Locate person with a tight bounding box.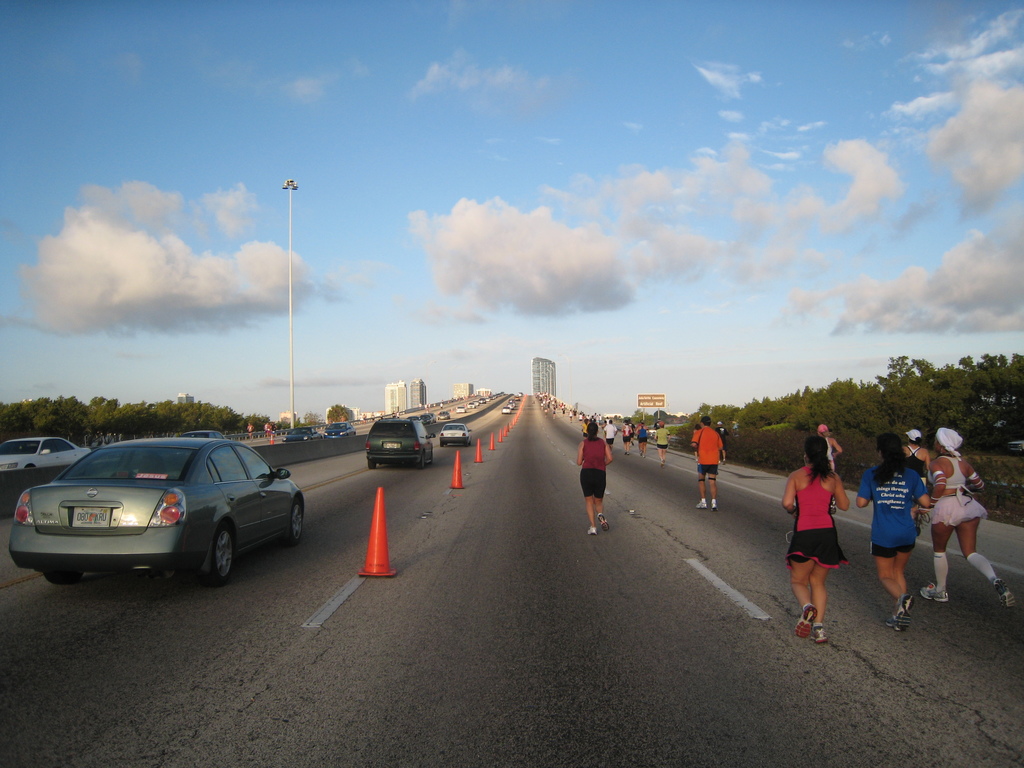
853 429 929 626.
